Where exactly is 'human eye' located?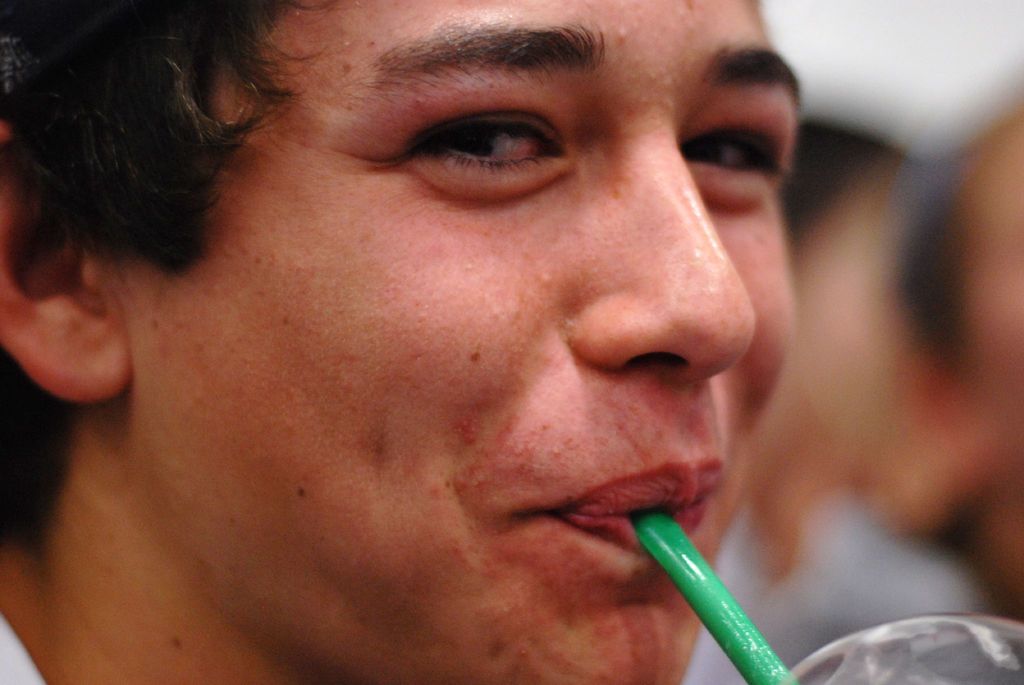
Its bounding box is <region>675, 93, 794, 193</region>.
